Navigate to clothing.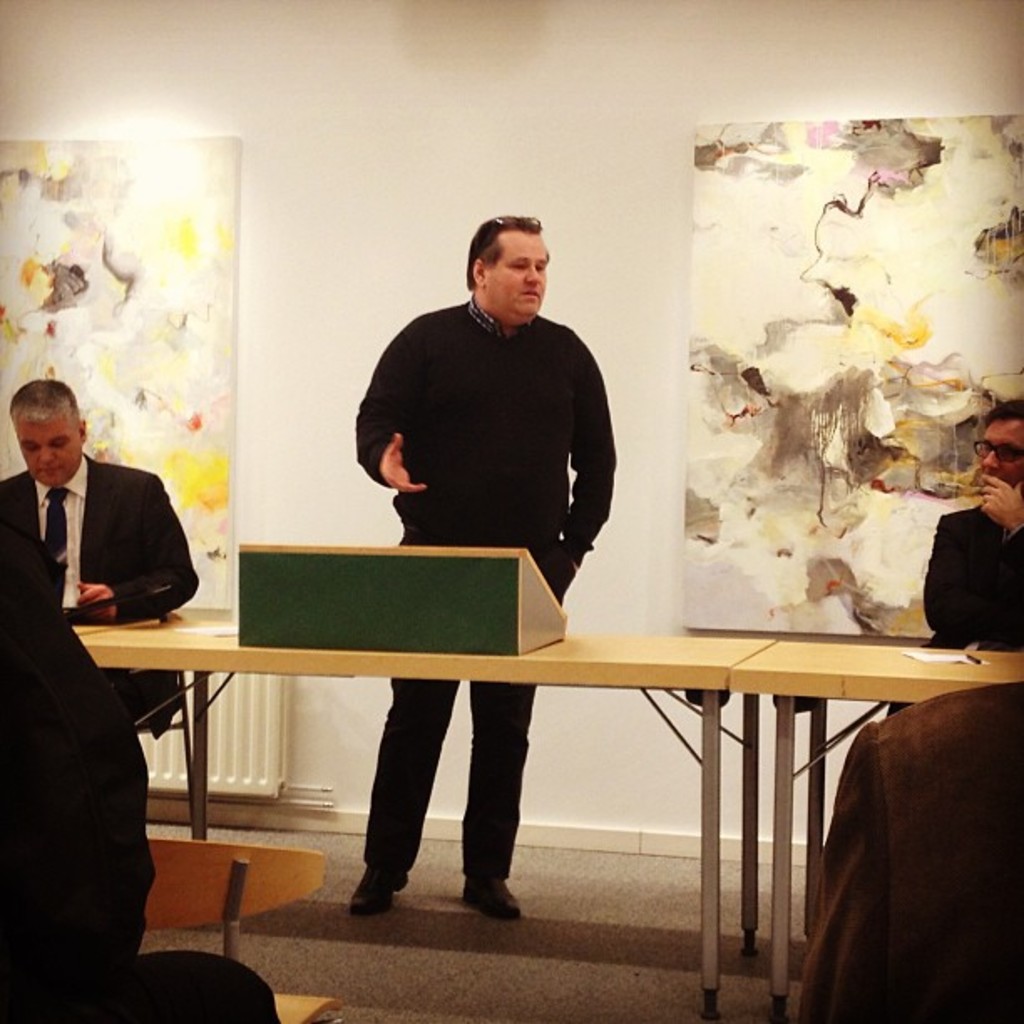
Navigation target: (x1=922, y1=487, x2=1022, y2=649).
